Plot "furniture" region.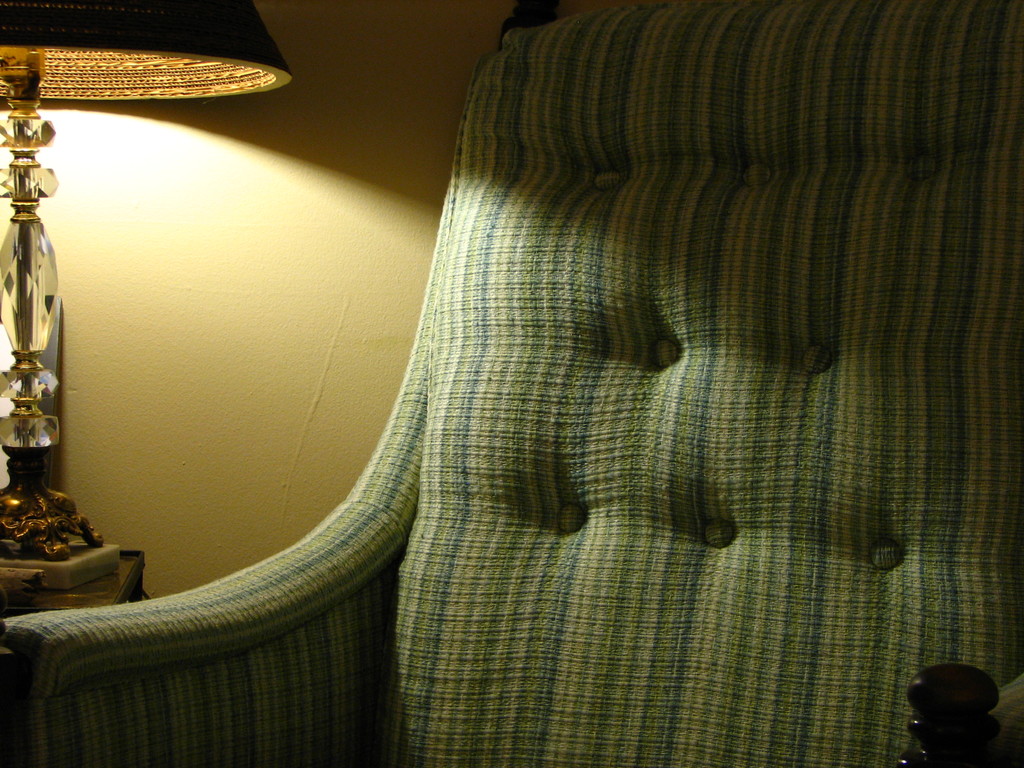
Plotted at Rect(1, 552, 150, 655).
